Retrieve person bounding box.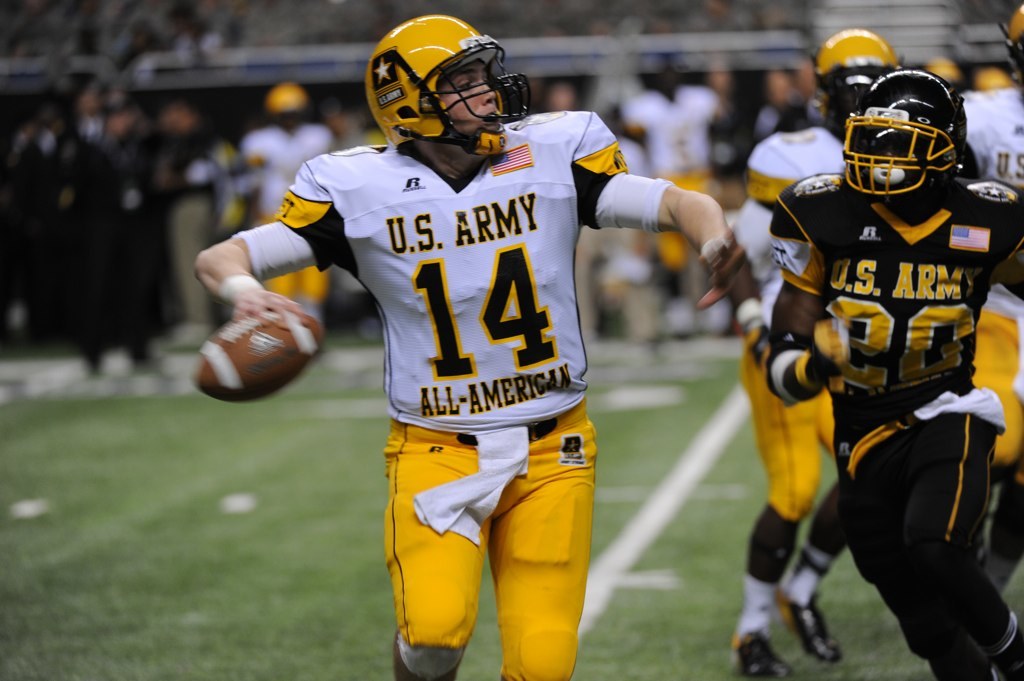
Bounding box: 35 60 127 349.
